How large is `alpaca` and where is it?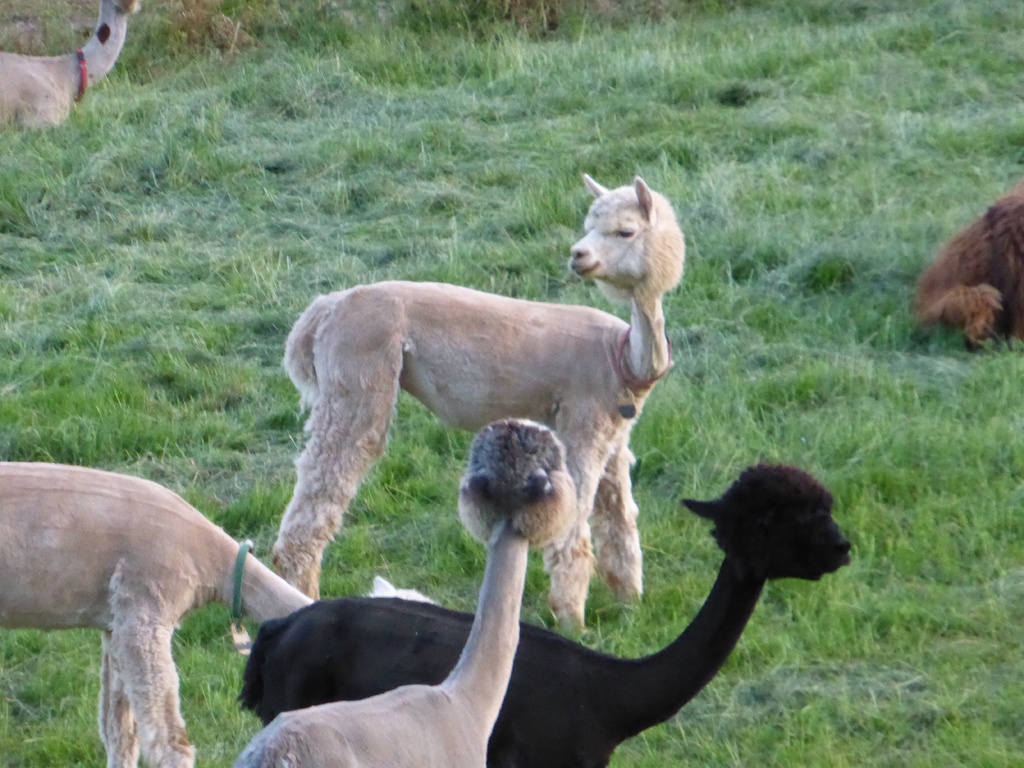
Bounding box: rect(911, 177, 1023, 352).
